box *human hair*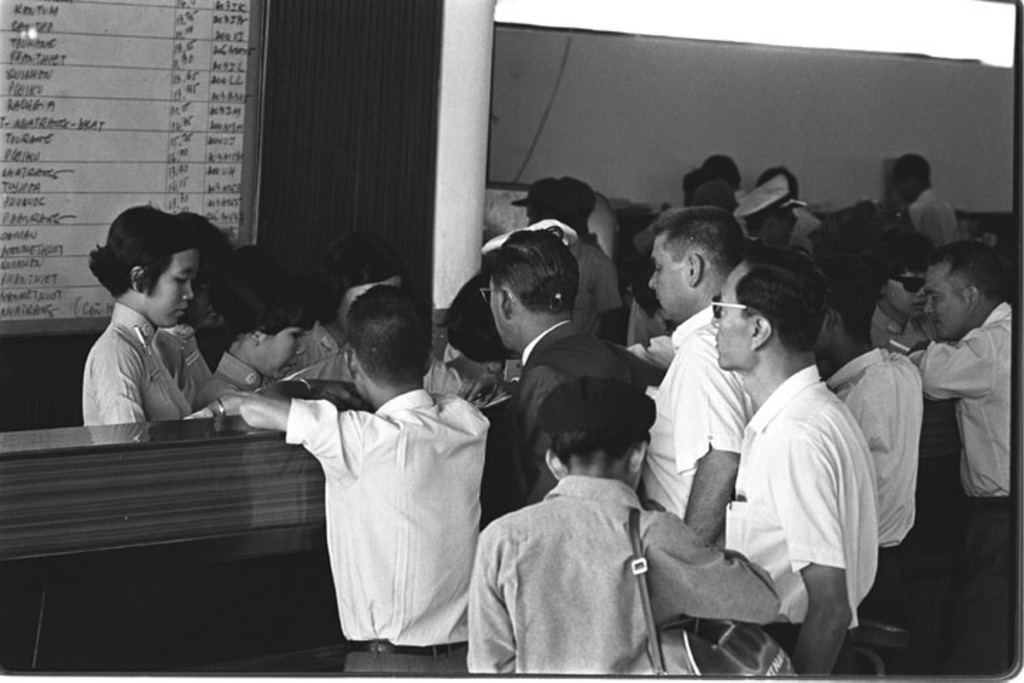
crop(735, 245, 829, 351)
